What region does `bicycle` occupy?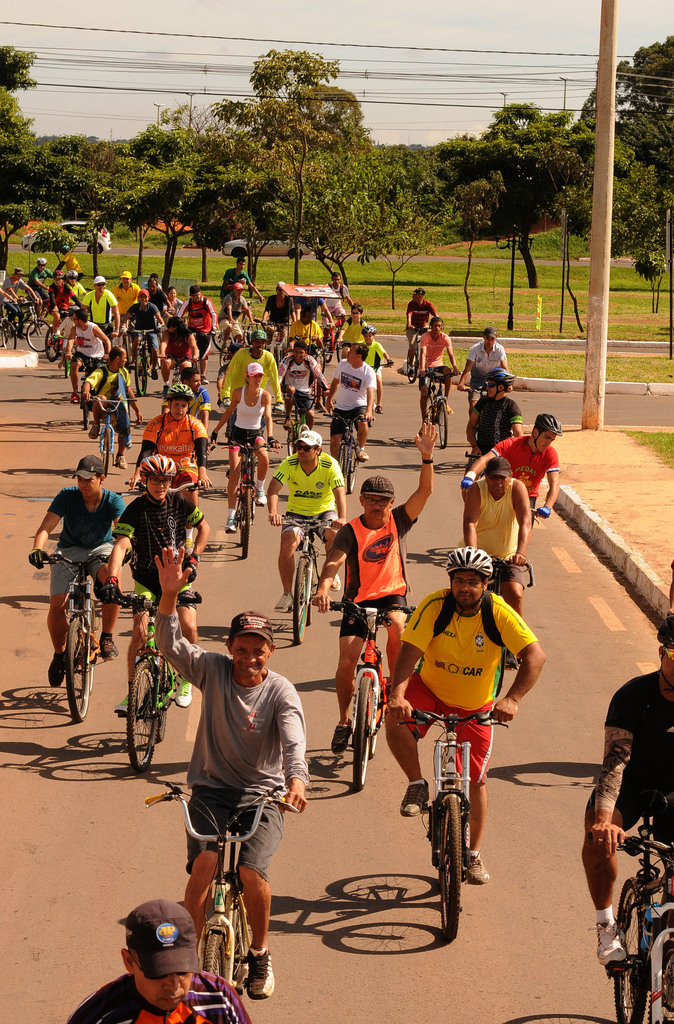
select_region(210, 442, 279, 559).
